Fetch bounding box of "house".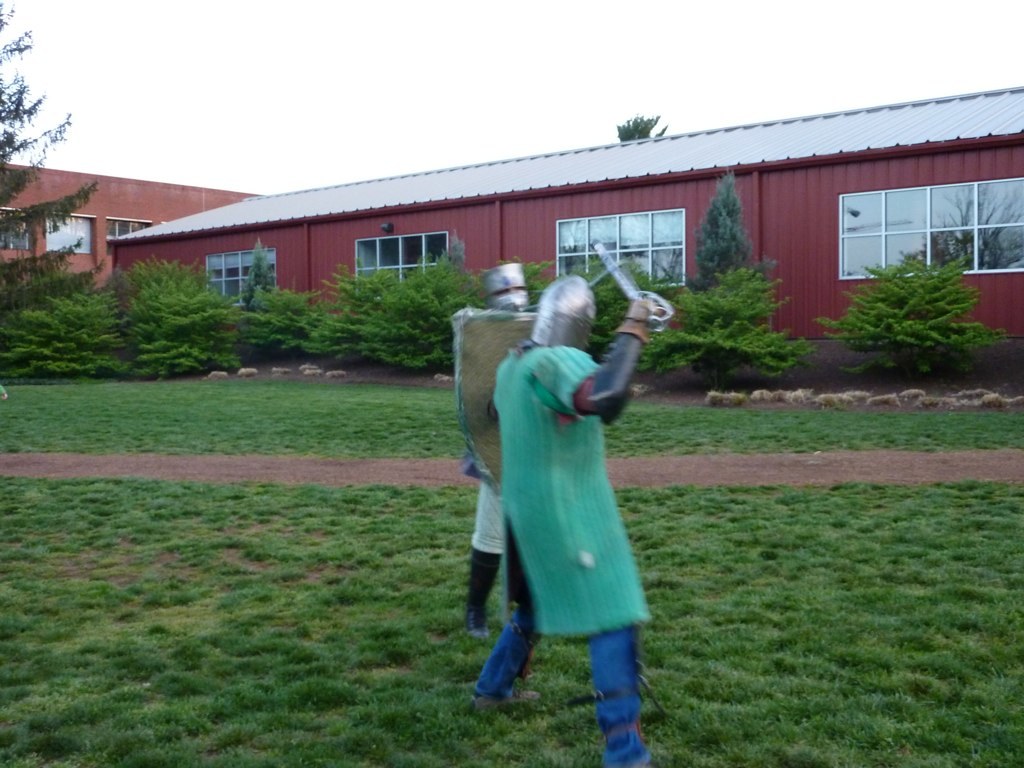
Bbox: detection(0, 160, 274, 318).
